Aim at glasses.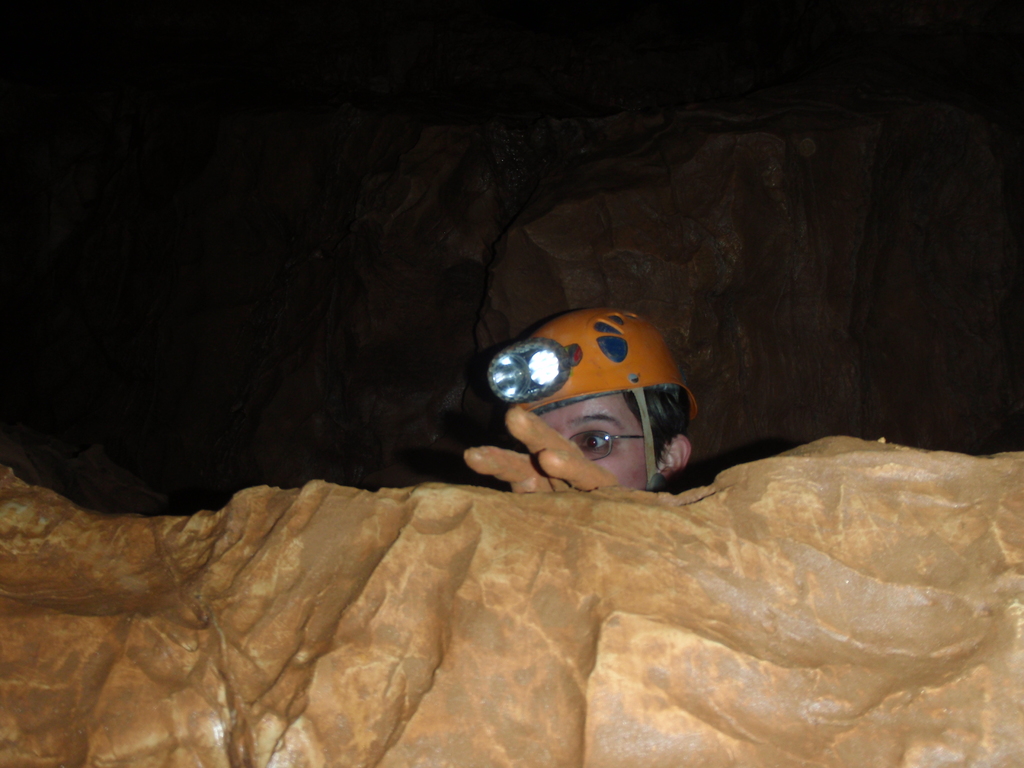
Aimed at <box>526,415,685,478</box>.
